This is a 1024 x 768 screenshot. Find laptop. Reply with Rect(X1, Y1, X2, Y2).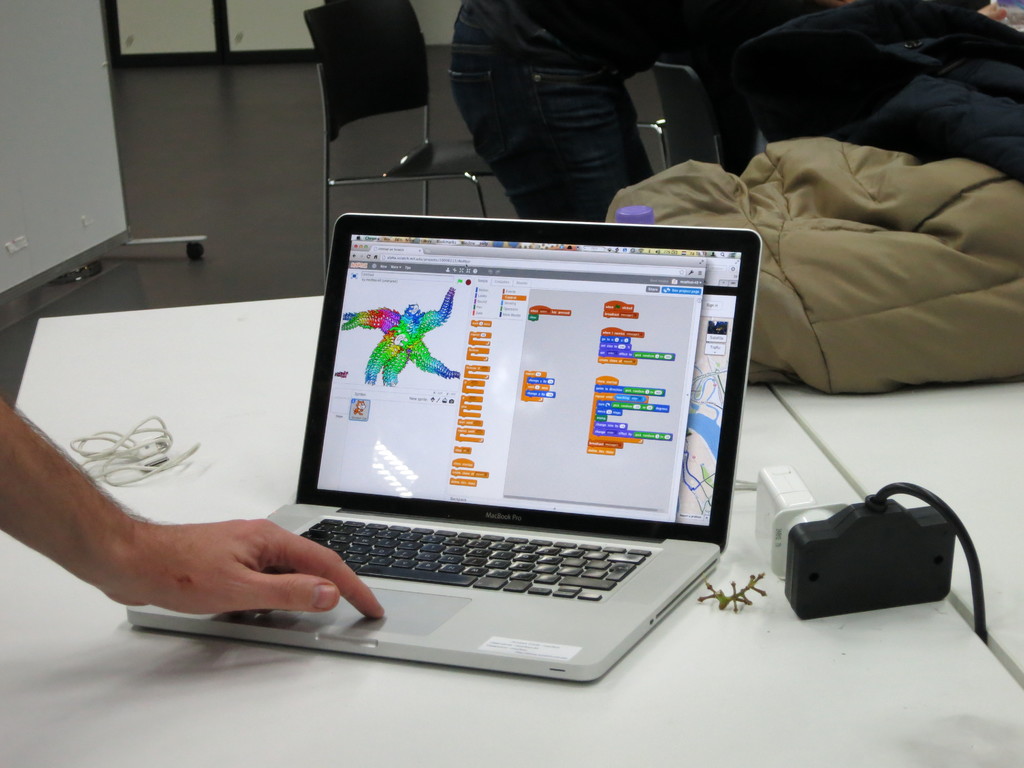
Rect(211, 228, 759, 687).
